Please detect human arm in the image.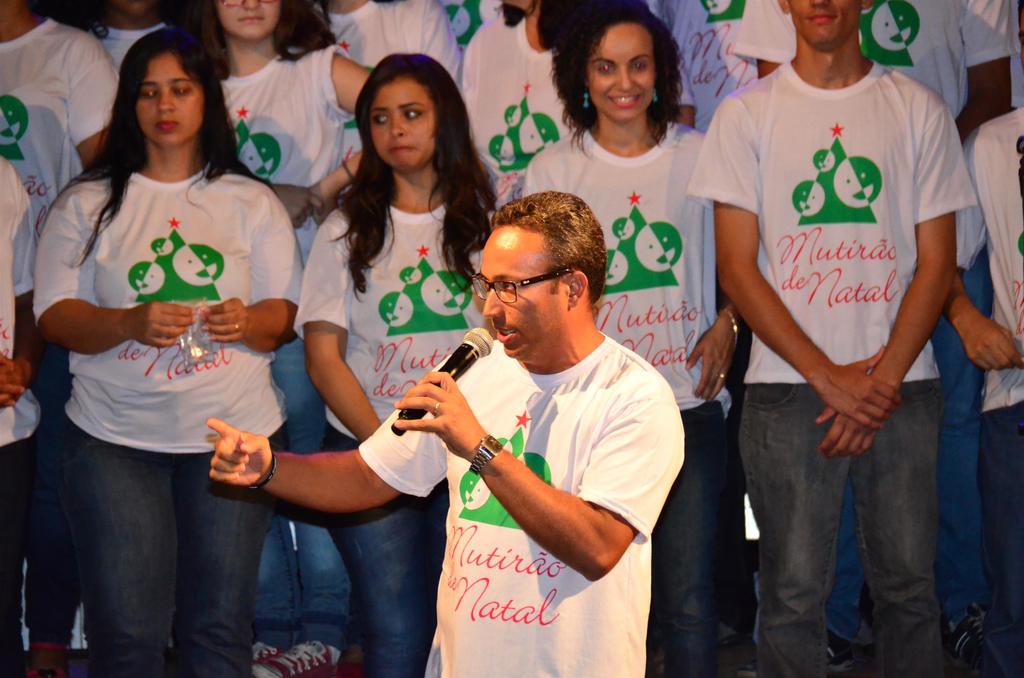
rect(390, 367, 689, 580).
